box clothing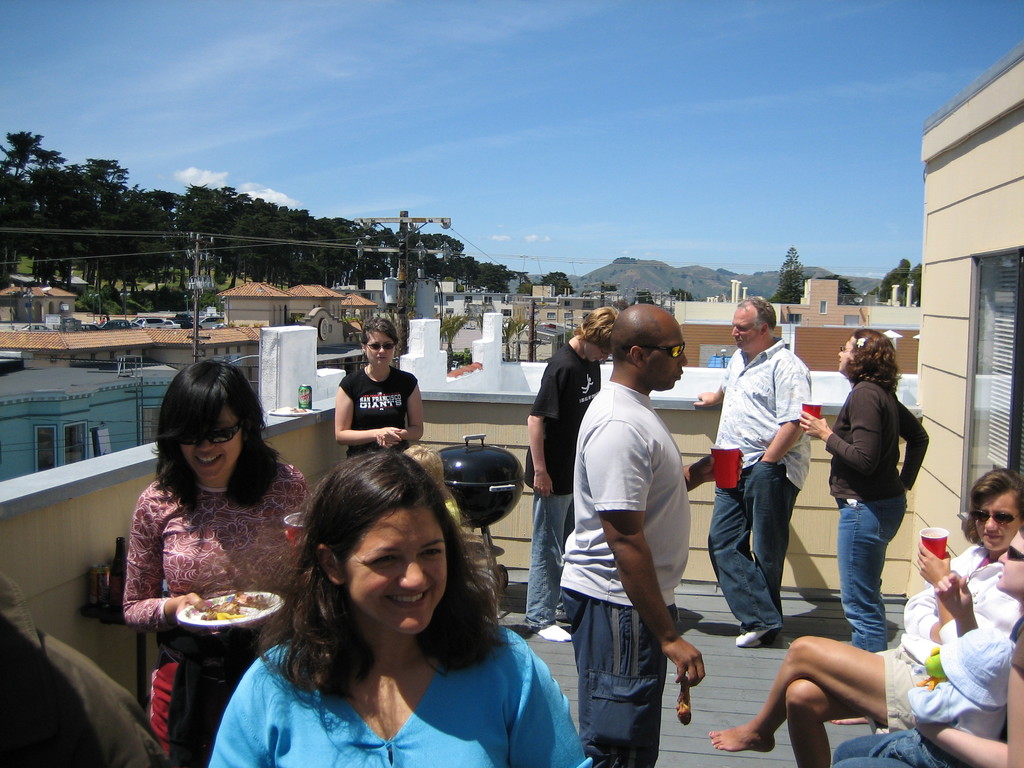
(341,366,419,461)
